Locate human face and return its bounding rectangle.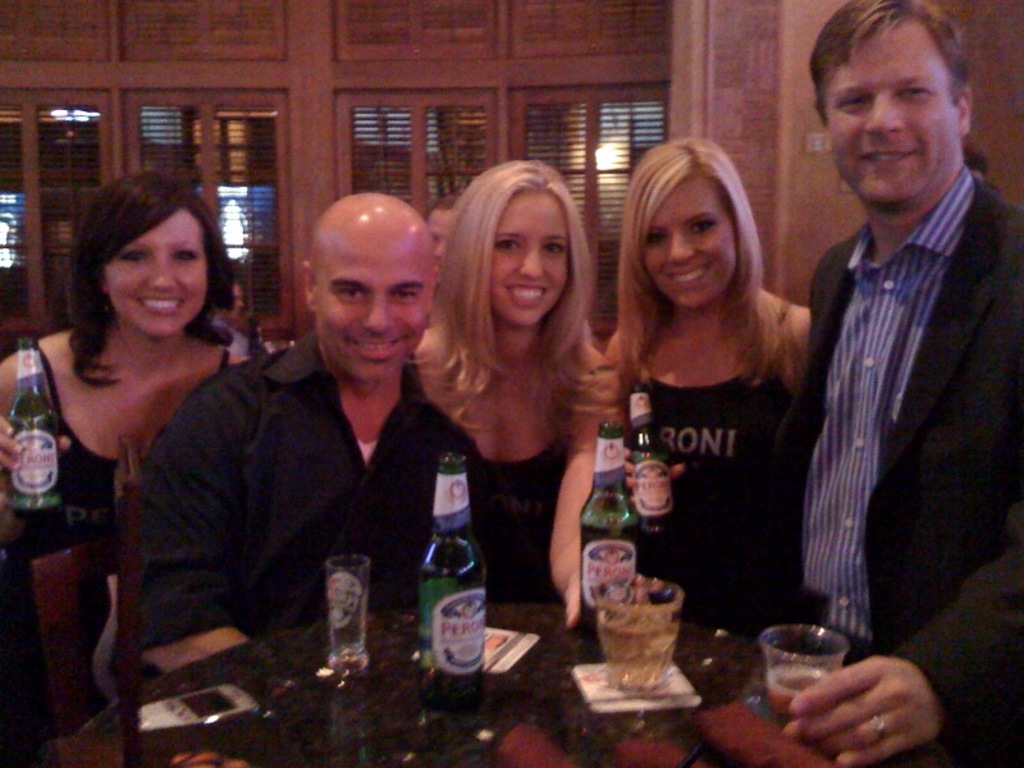
<region>645, 173, 739, 306</region>.
